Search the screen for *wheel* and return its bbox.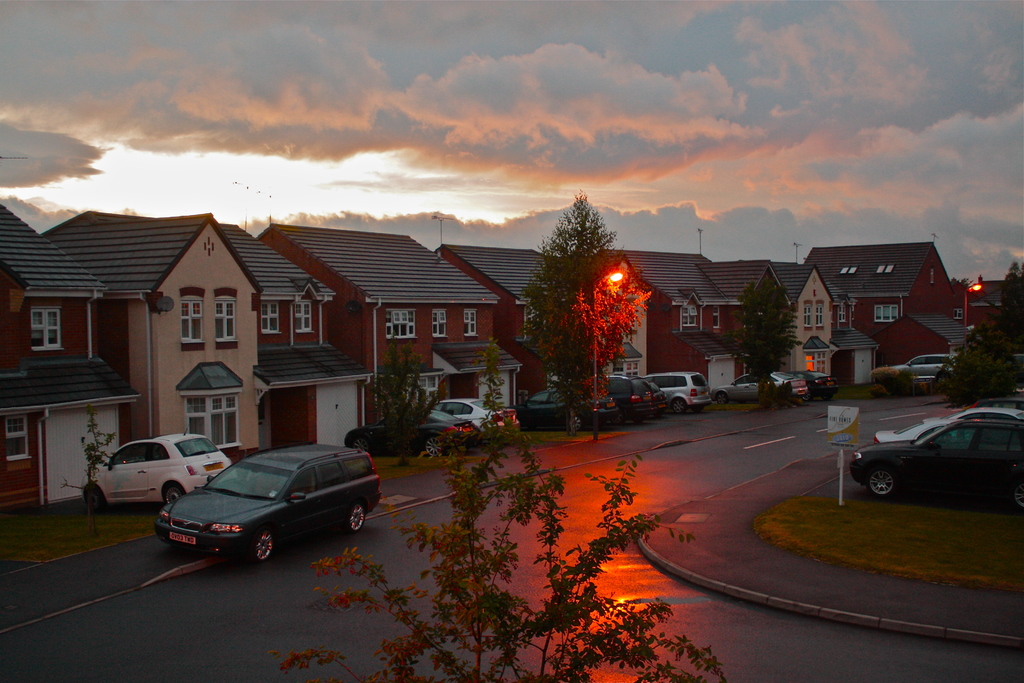
Found: l=1014, t=484, r=1023, b=516.
